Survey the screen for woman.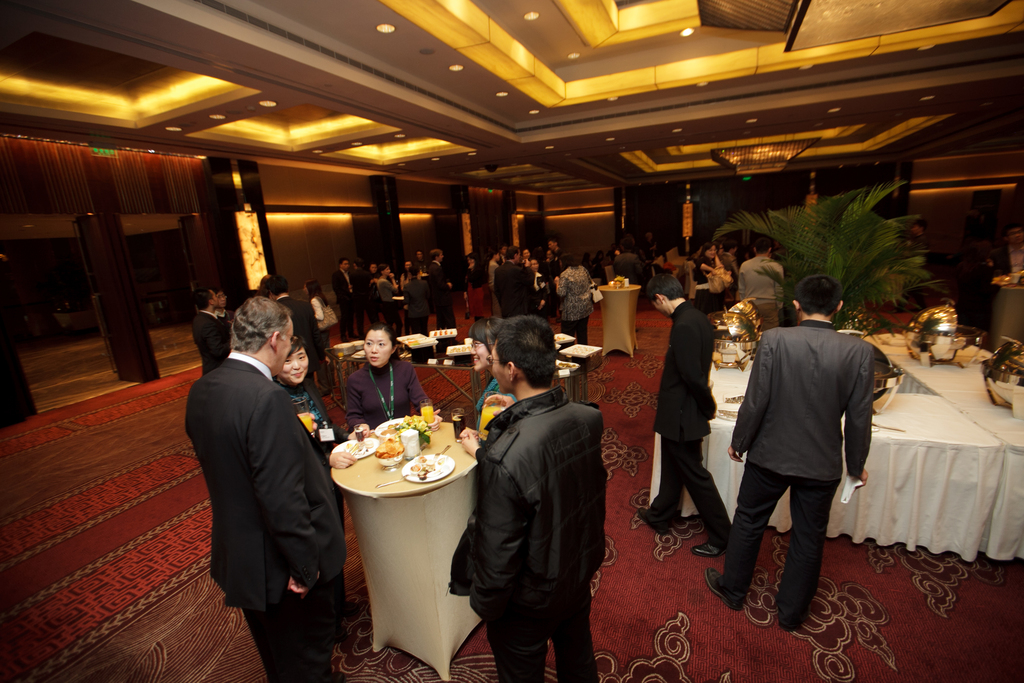
Survey found: 401 267 435 341.
